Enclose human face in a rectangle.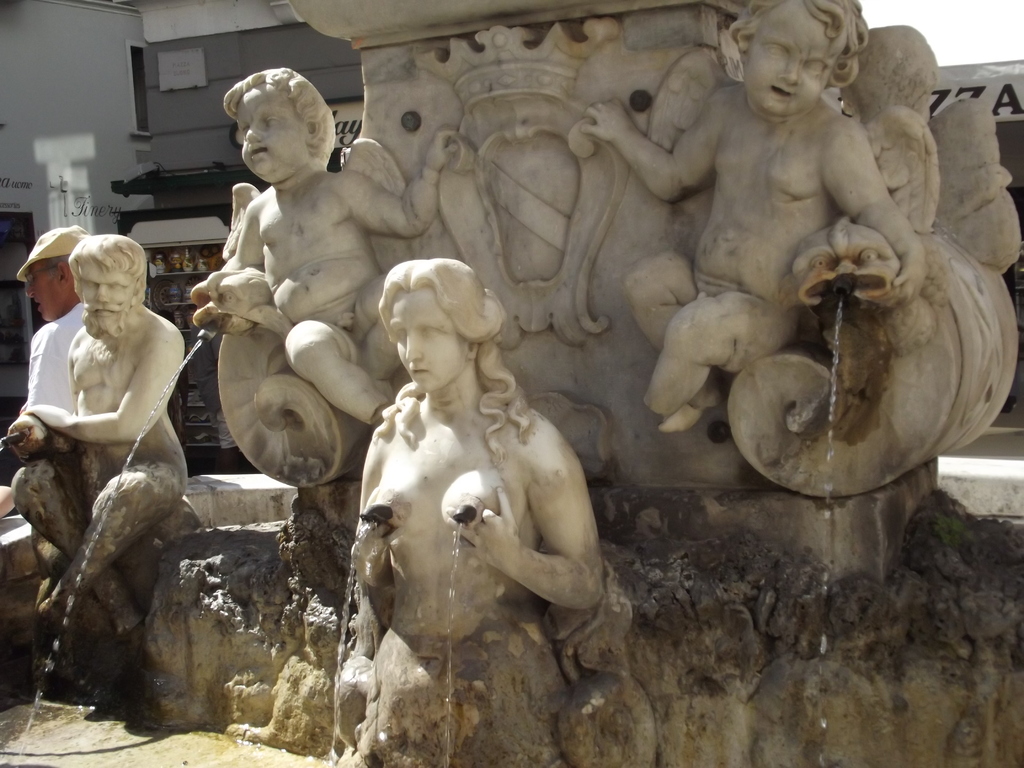
l=394, t=300, r=460, b=388.
